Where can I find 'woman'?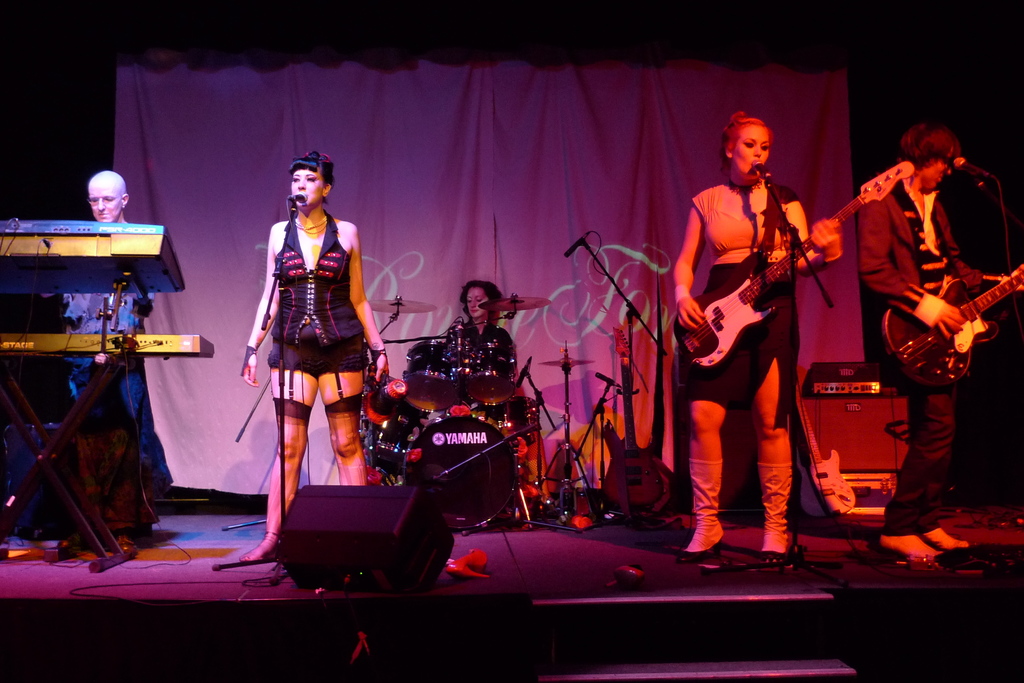
You can find it at x1=248, y1=149, x2=380, y2=504.
